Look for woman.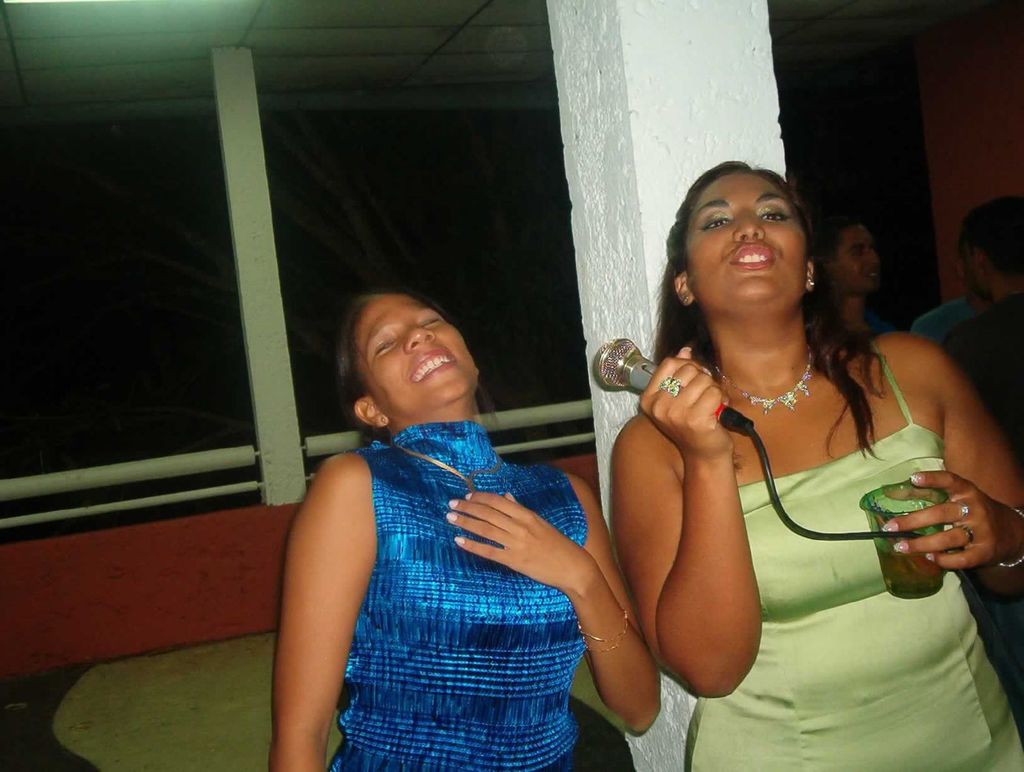
Found: (609, 156, 1023, 771).
